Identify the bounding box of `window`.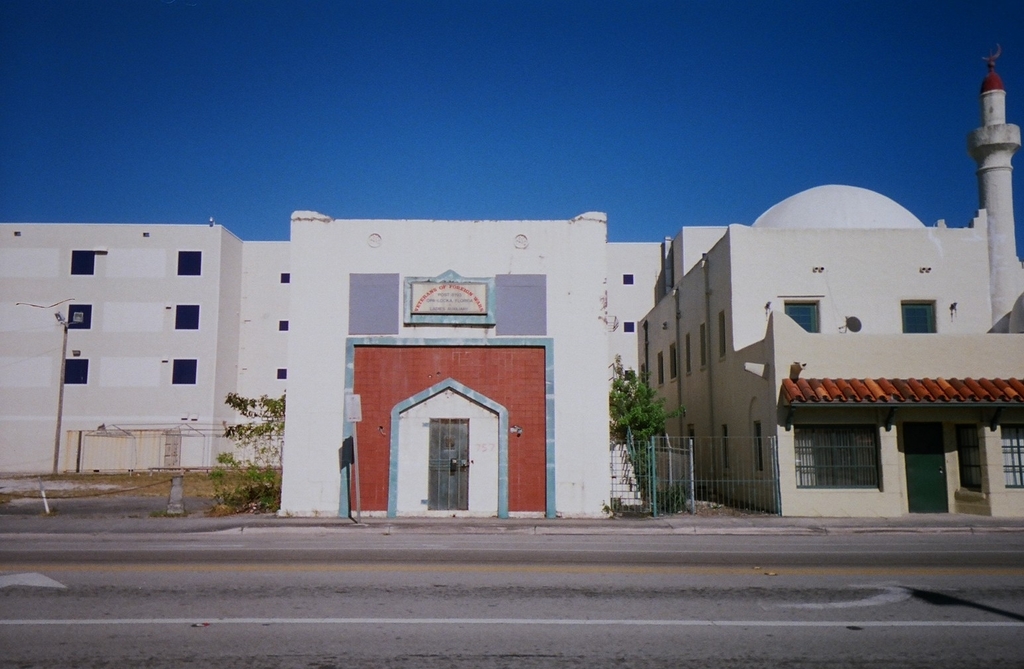
box(66, 303, 93, 329).
